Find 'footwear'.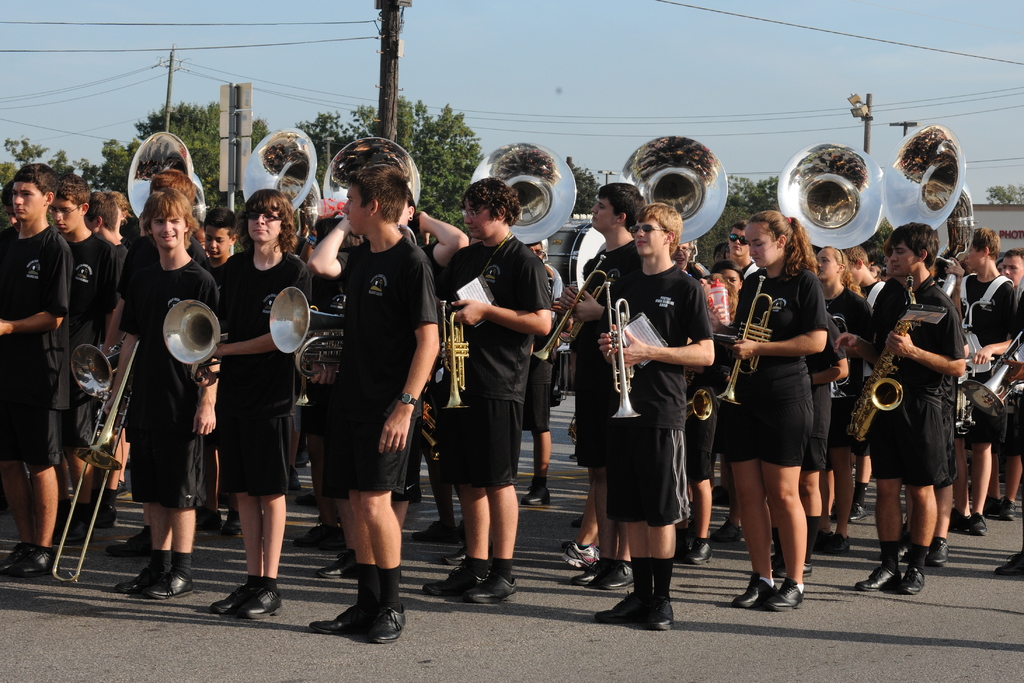
<box>855,567,902,593</box>.
